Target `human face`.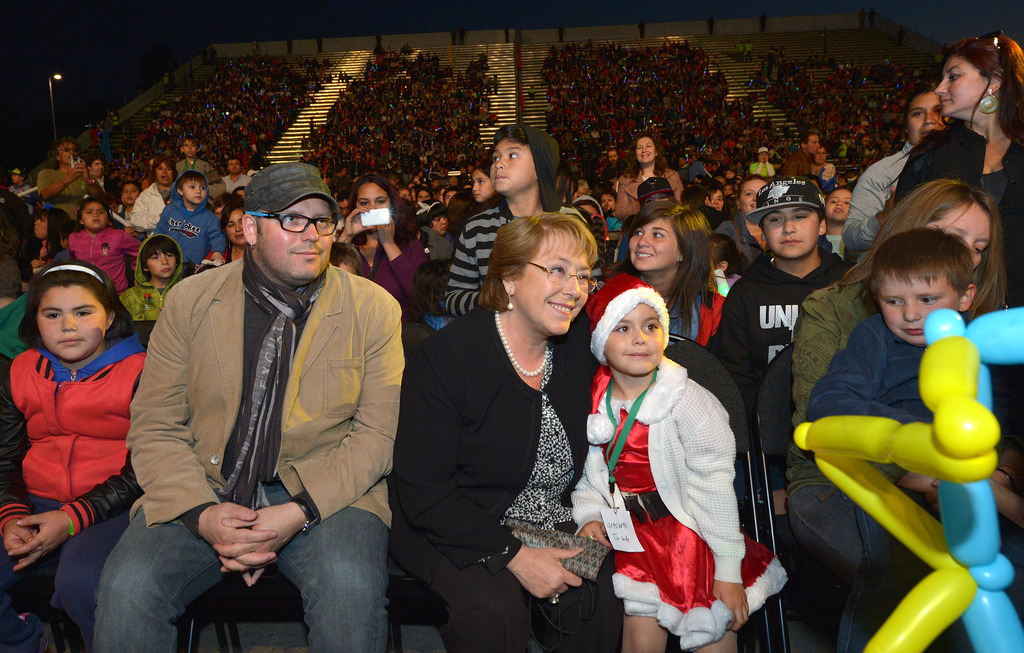
Target region: BBox(740, 174, 767, 220).
